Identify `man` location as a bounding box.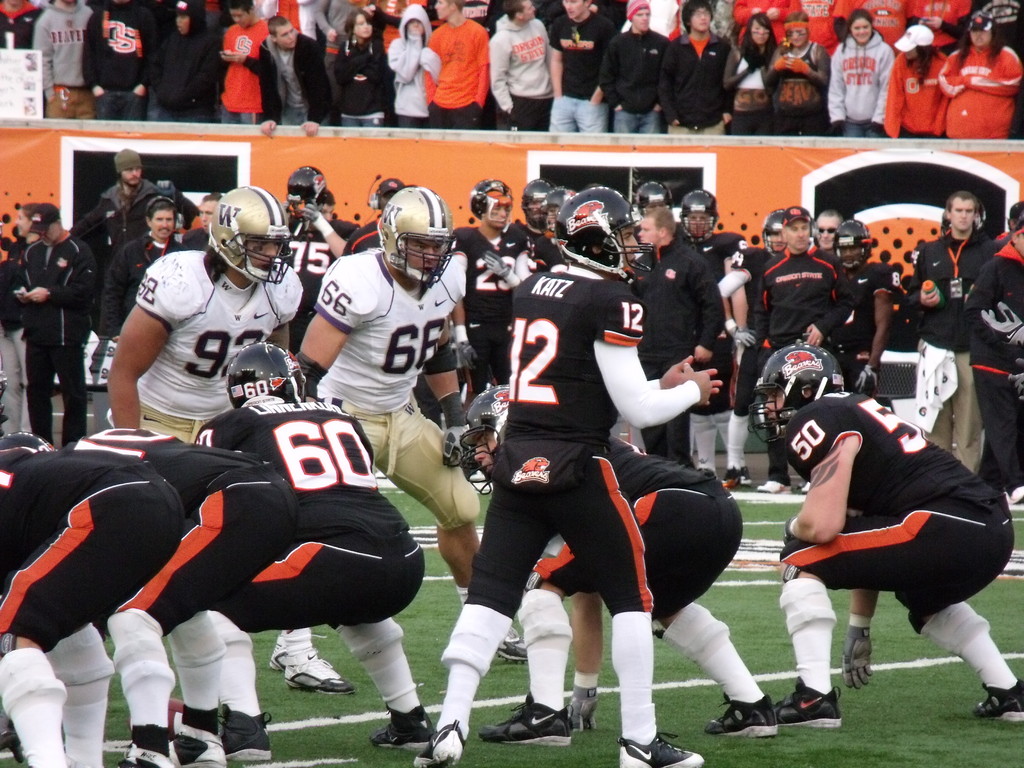
box(0, 424, 298, 766).
